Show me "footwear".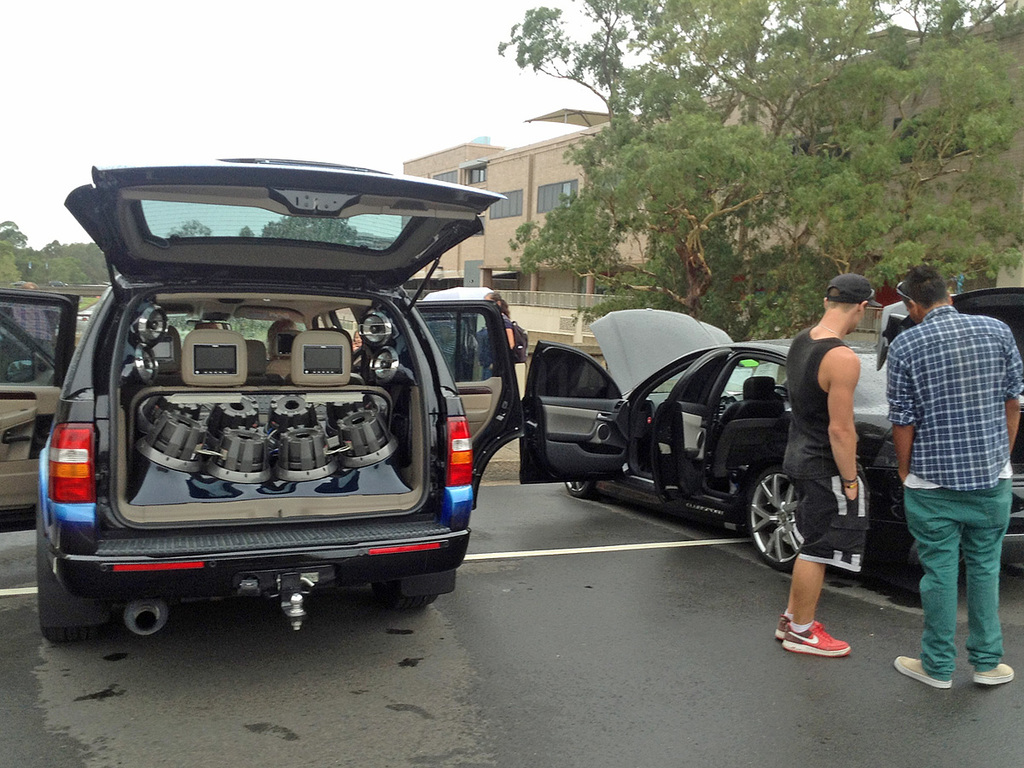
"footwear" is here: locate(974, 660, 1015, 684).
